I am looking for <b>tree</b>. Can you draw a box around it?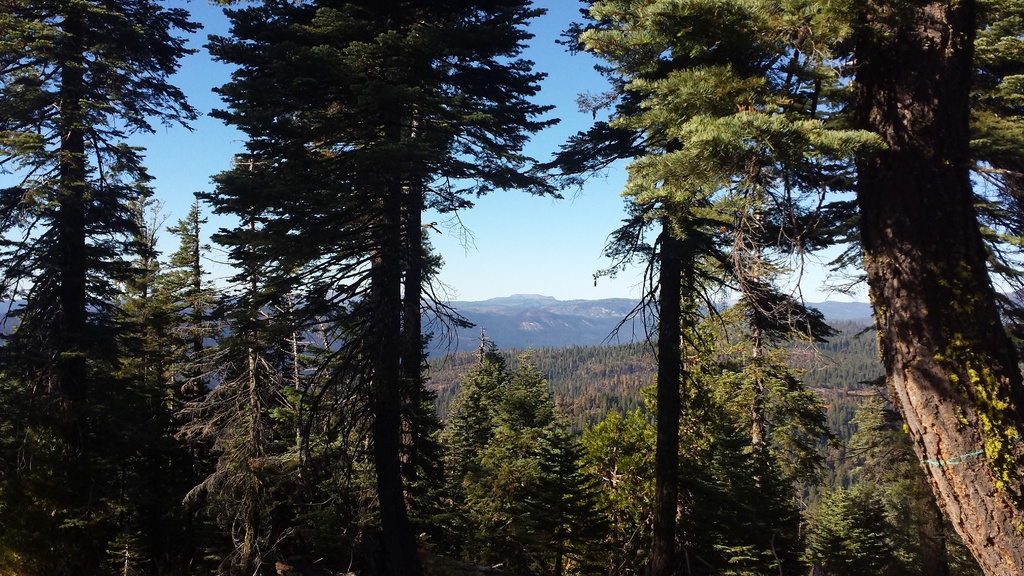
Sure, the bounding box is {"left": 111, "top": 188, "right": 168, "bottom": 372}.
